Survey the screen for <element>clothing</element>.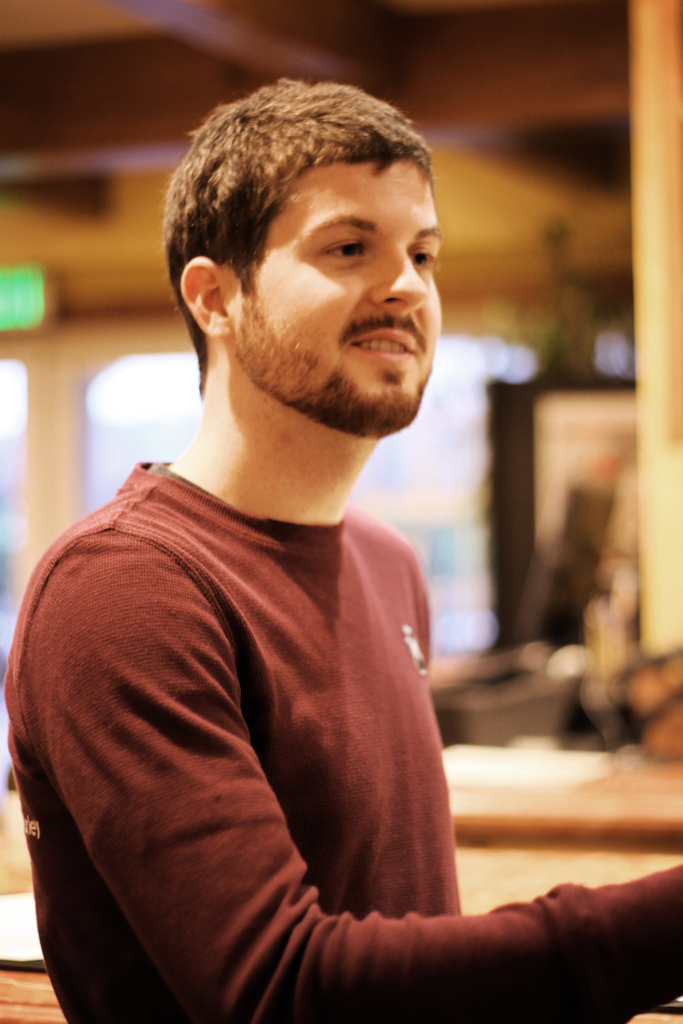
Survey found: <box>1,454,682,1023</box>.
